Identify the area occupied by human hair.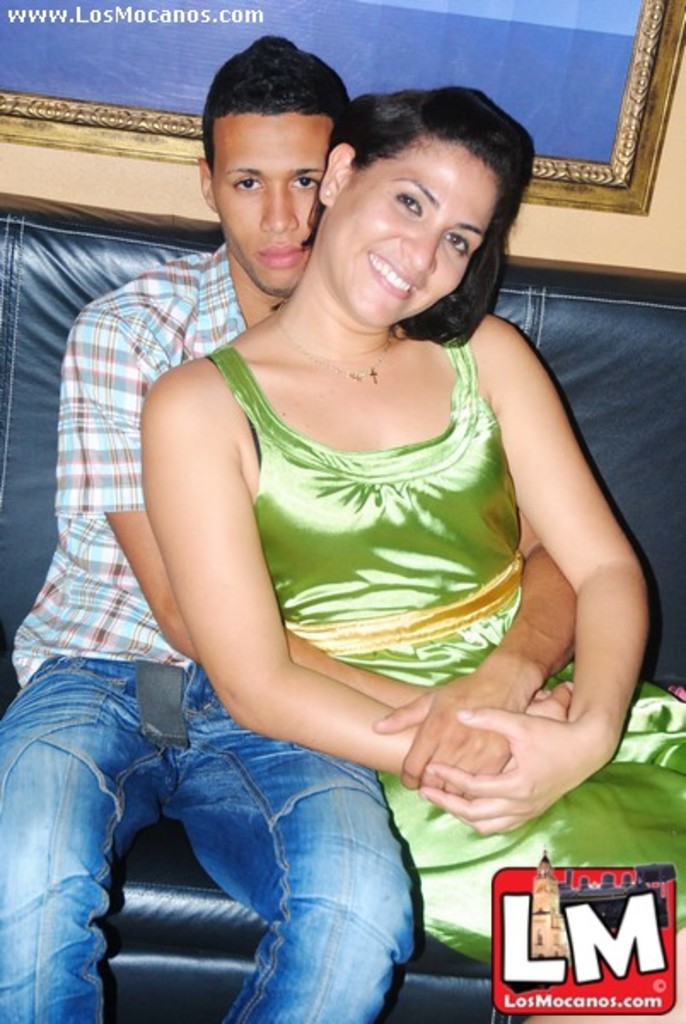
Area: rect(299, 68, 520, 316).
